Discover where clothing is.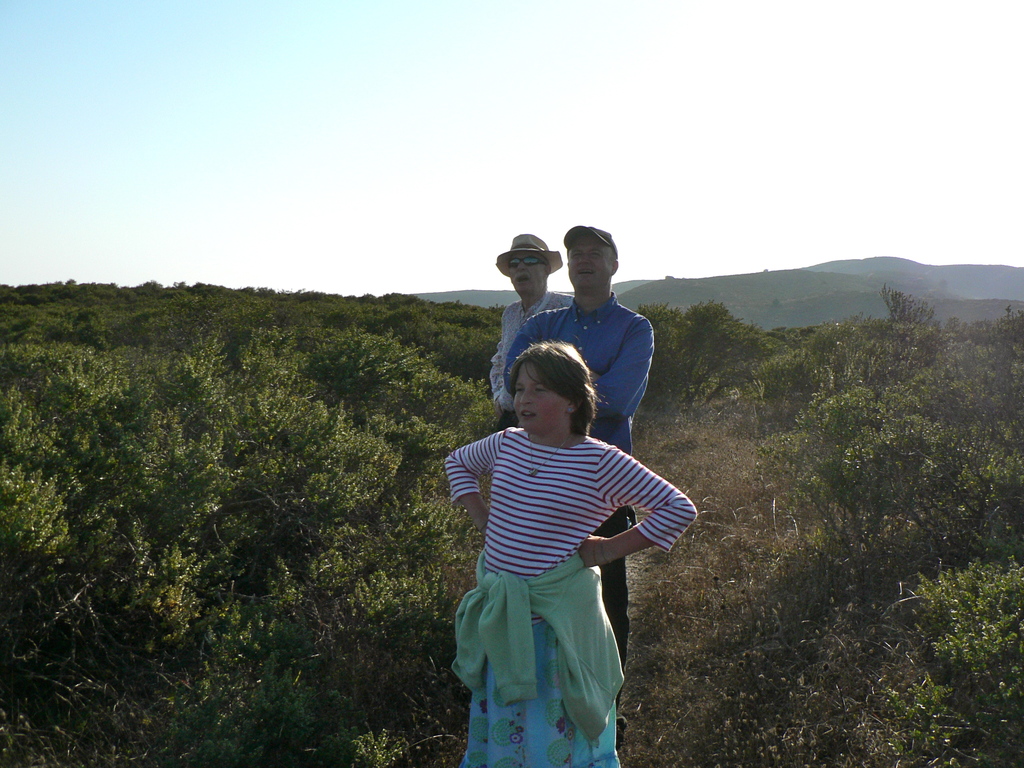
Discovered at crop(500, 301, 659, 702).
